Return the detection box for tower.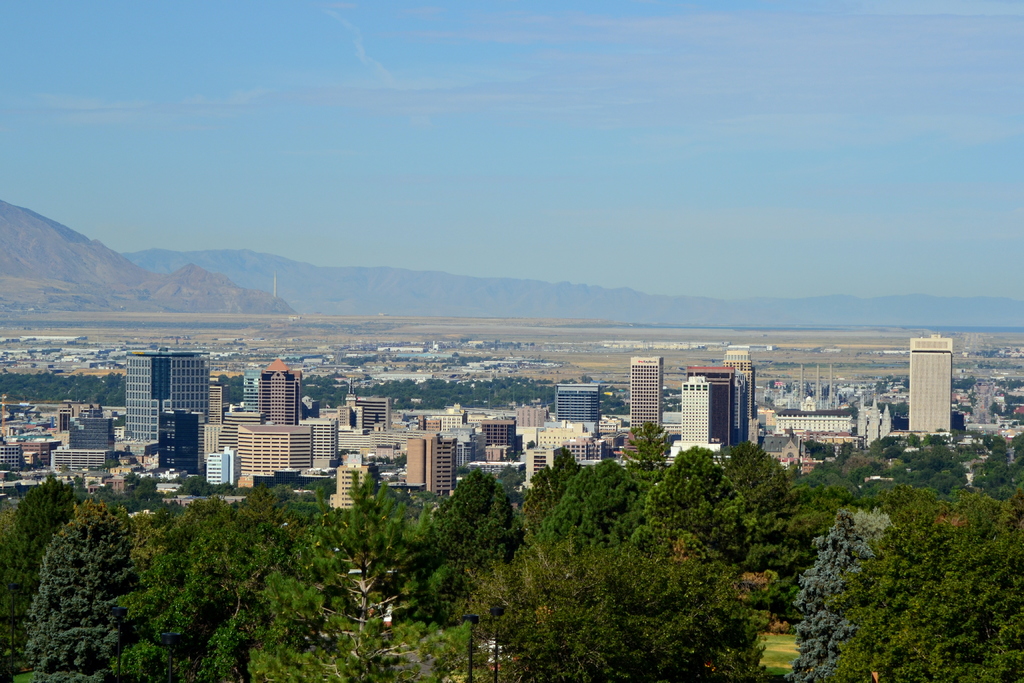
crop(123, 345, 218, 436).
